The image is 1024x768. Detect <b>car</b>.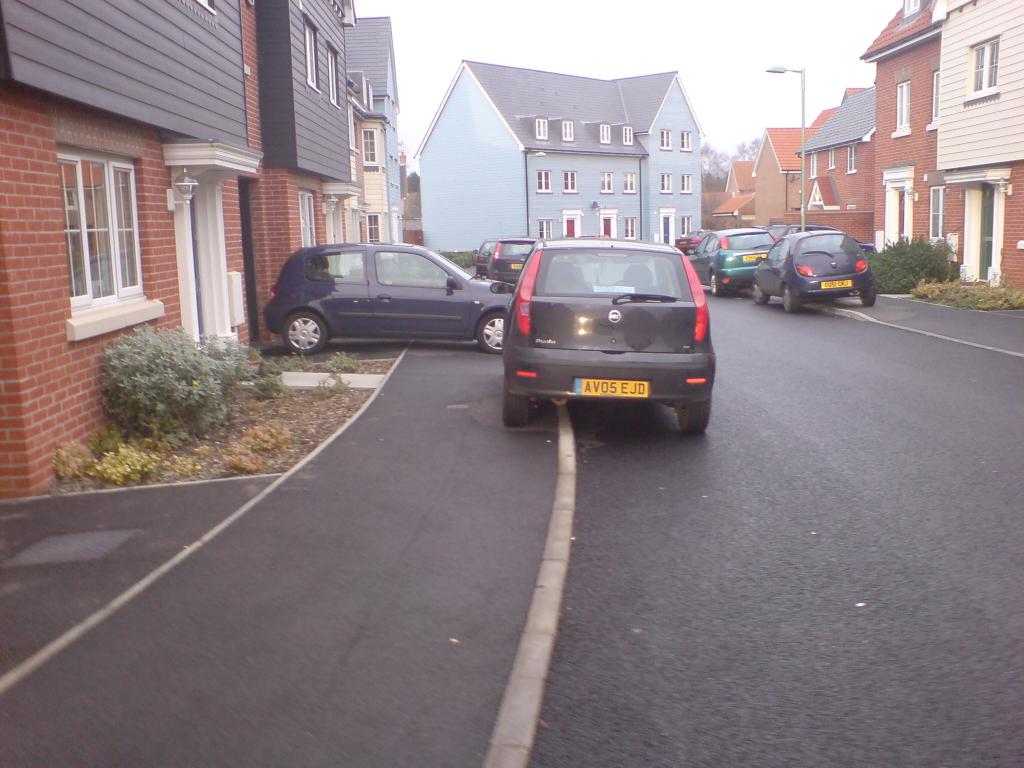
Detection: pyautogui.locateOnScreen(752, 230, 877, 314).
